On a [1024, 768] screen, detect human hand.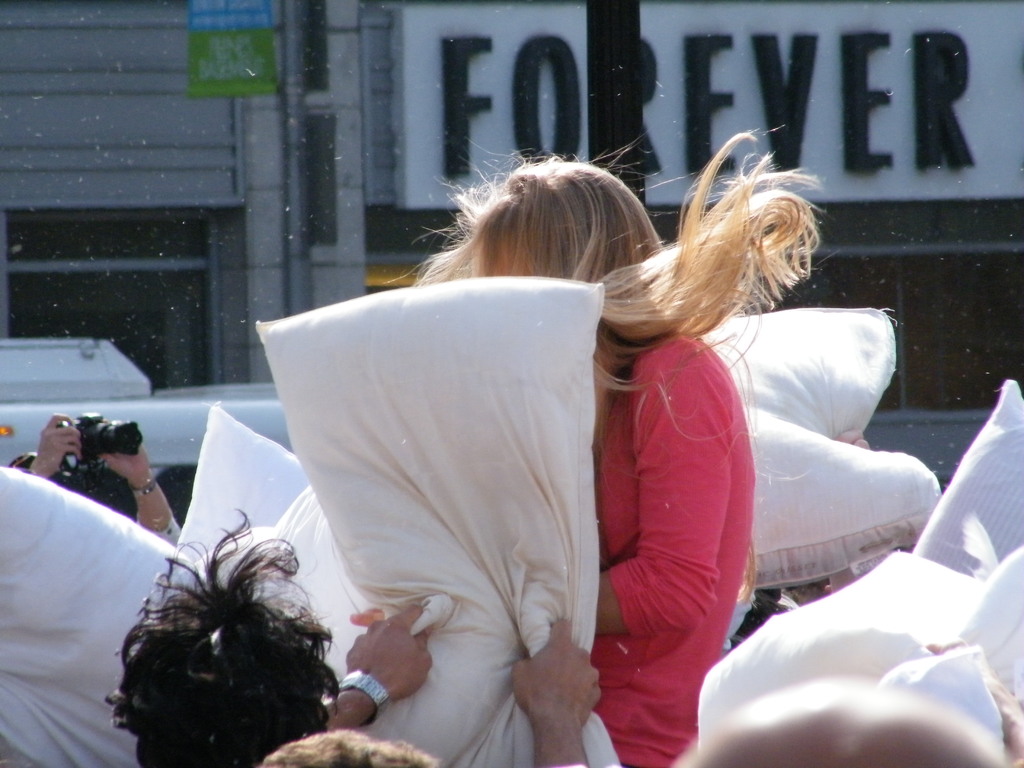
bbox=(344, 601, 433, 701).
